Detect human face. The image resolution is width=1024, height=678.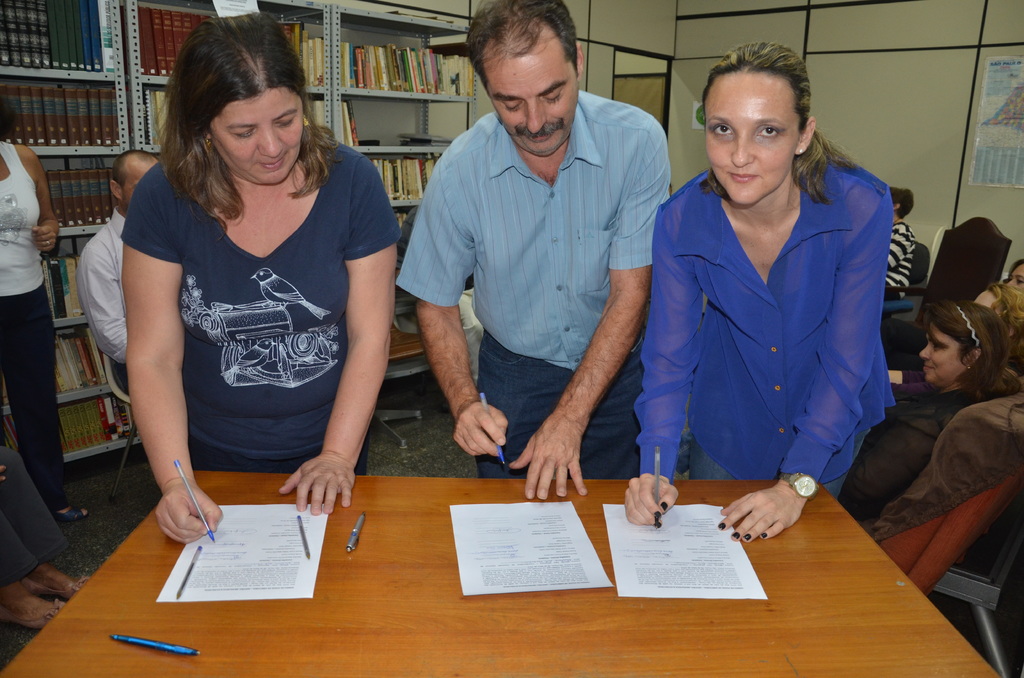
[212,88,305,184].
